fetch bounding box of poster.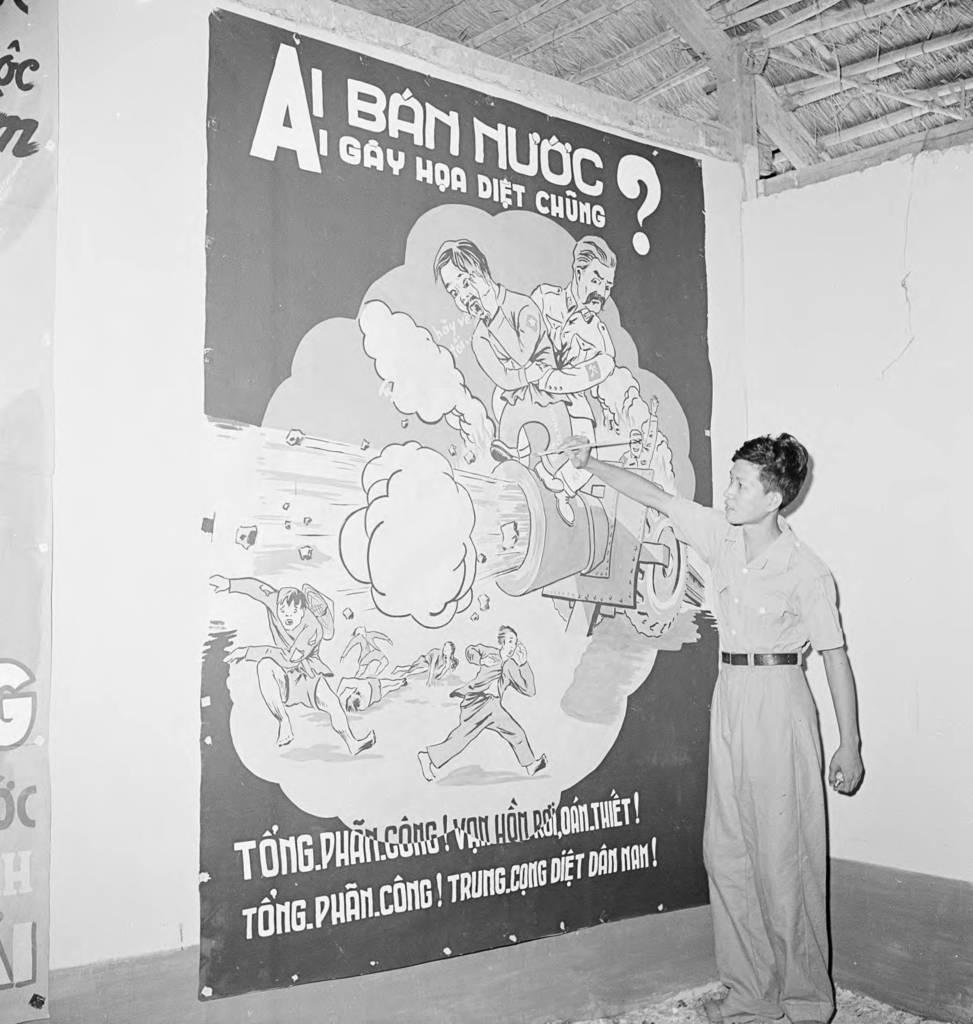
Bbox: BBox(186, 0, 712, 1004).
